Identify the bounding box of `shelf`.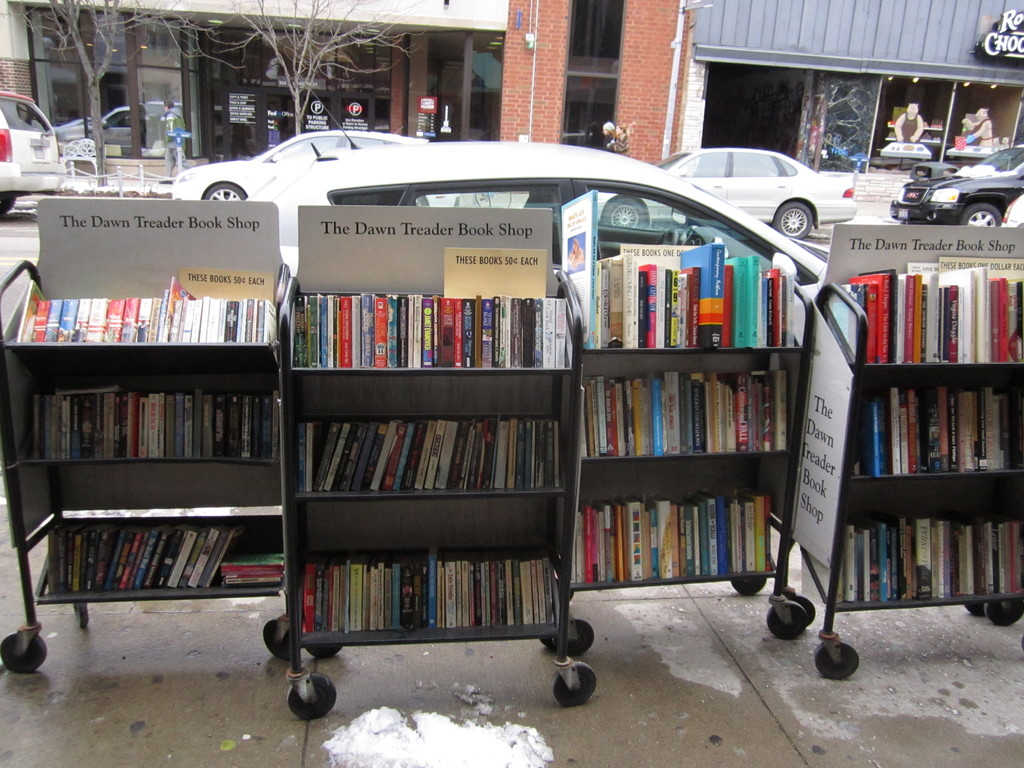
x1=34 y1=290 x2=282 y2=364.
